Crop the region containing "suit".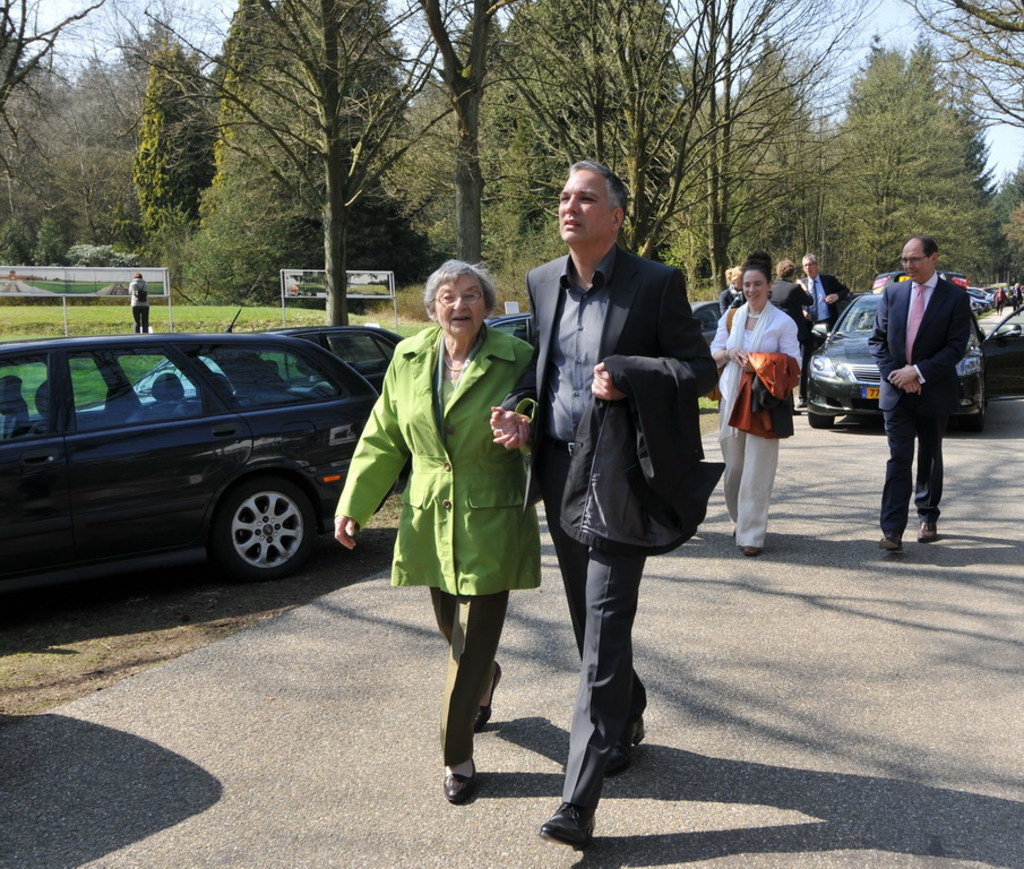
Crop region: locate(769, 281, 812, 320).
